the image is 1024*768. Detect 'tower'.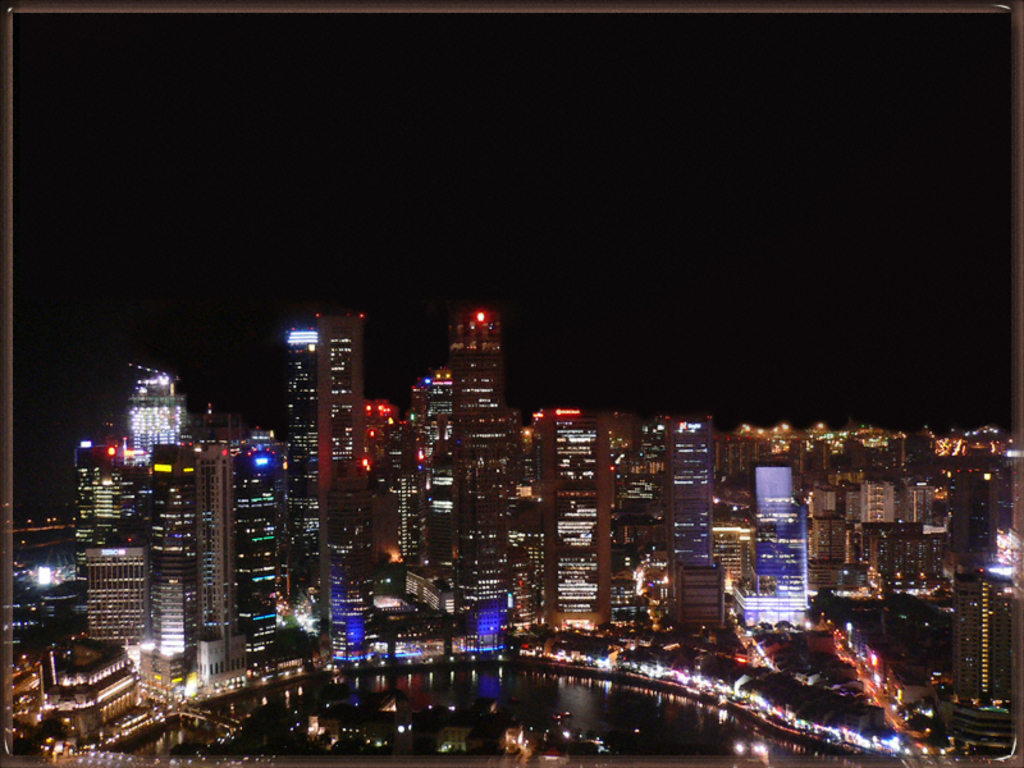
Detection: [left=859, top=481, right=892, bottom=522].
